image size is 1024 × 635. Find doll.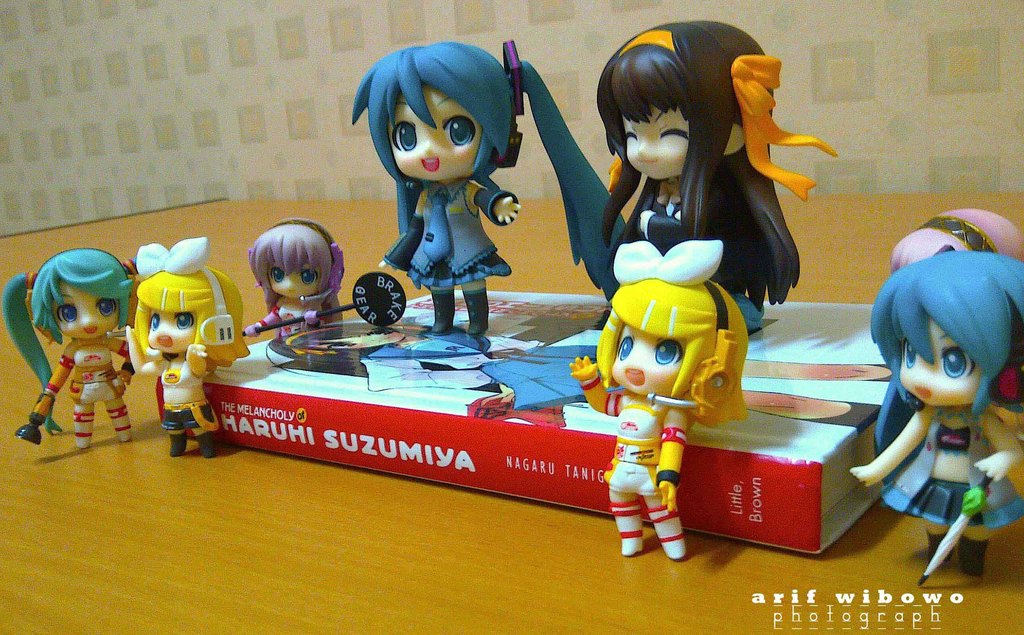
[850, 258, 1023, 579].
